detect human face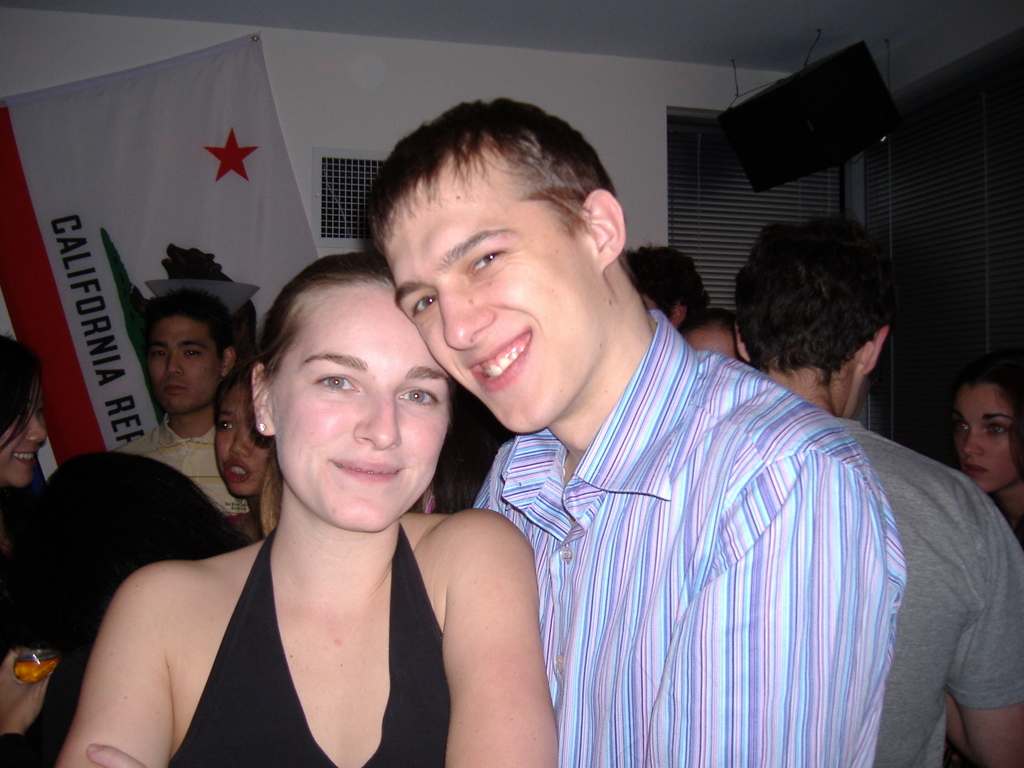
region(380, 163, 611, 425)
